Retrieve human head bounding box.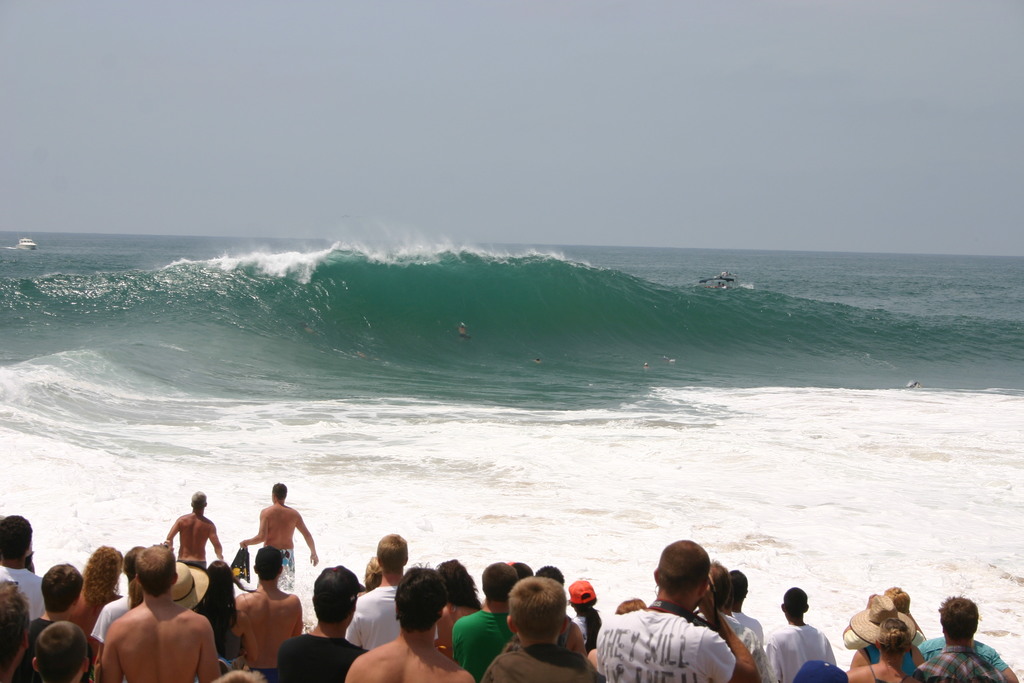
Bounding box: region(707, 561, 730, 607).
